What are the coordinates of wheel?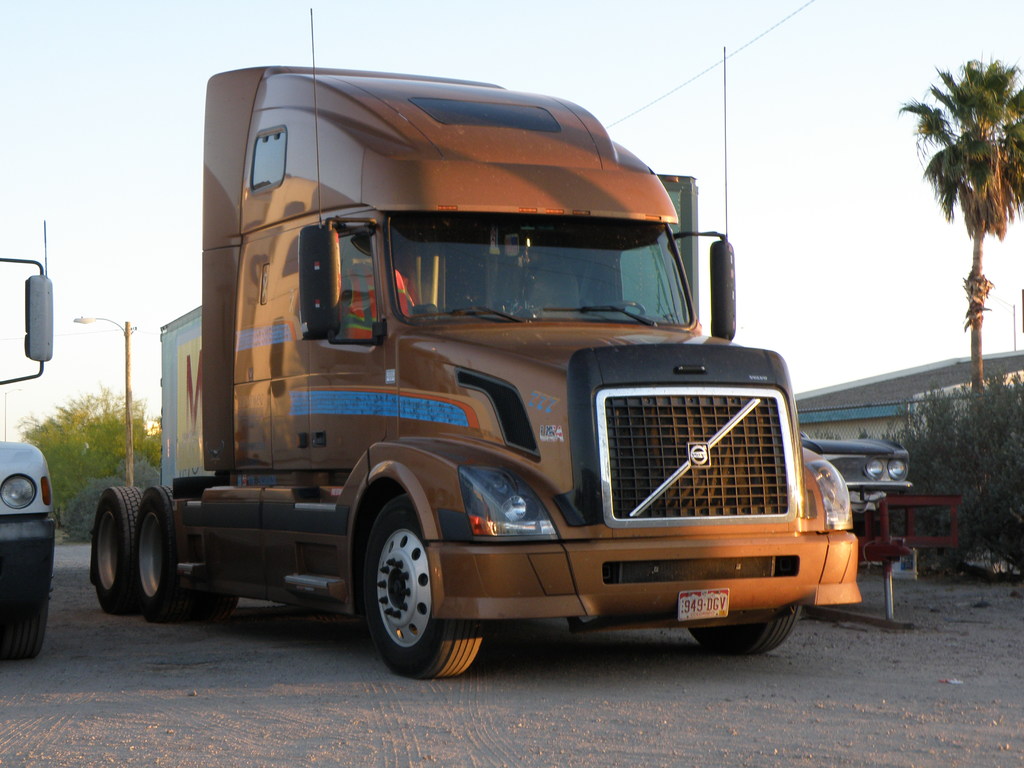
x1=86, y1=481, x2=147, y2=618.
